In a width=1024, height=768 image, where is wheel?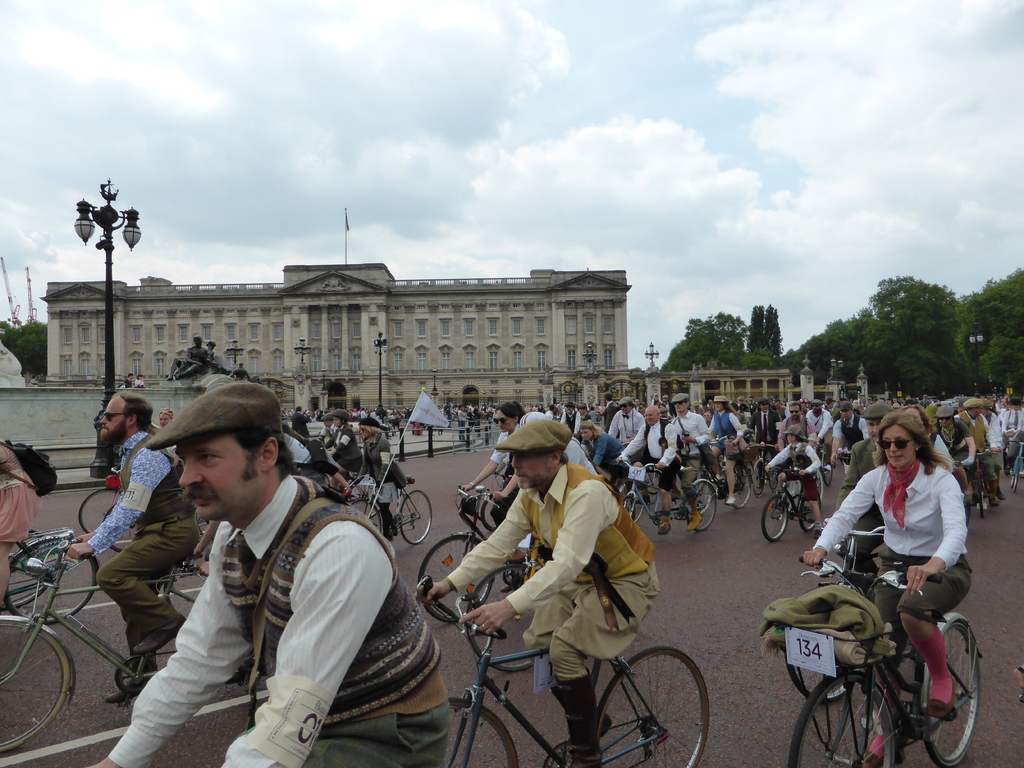
rect(540, 739, 589, 767).
